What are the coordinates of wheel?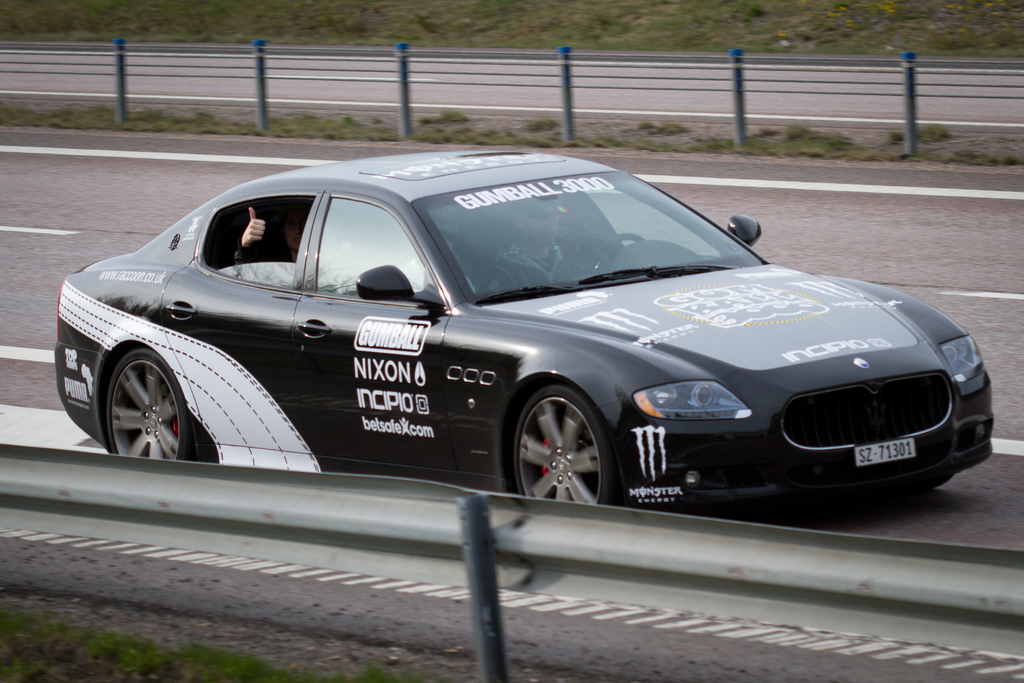
bbox=(88, 336, 184, 457).
